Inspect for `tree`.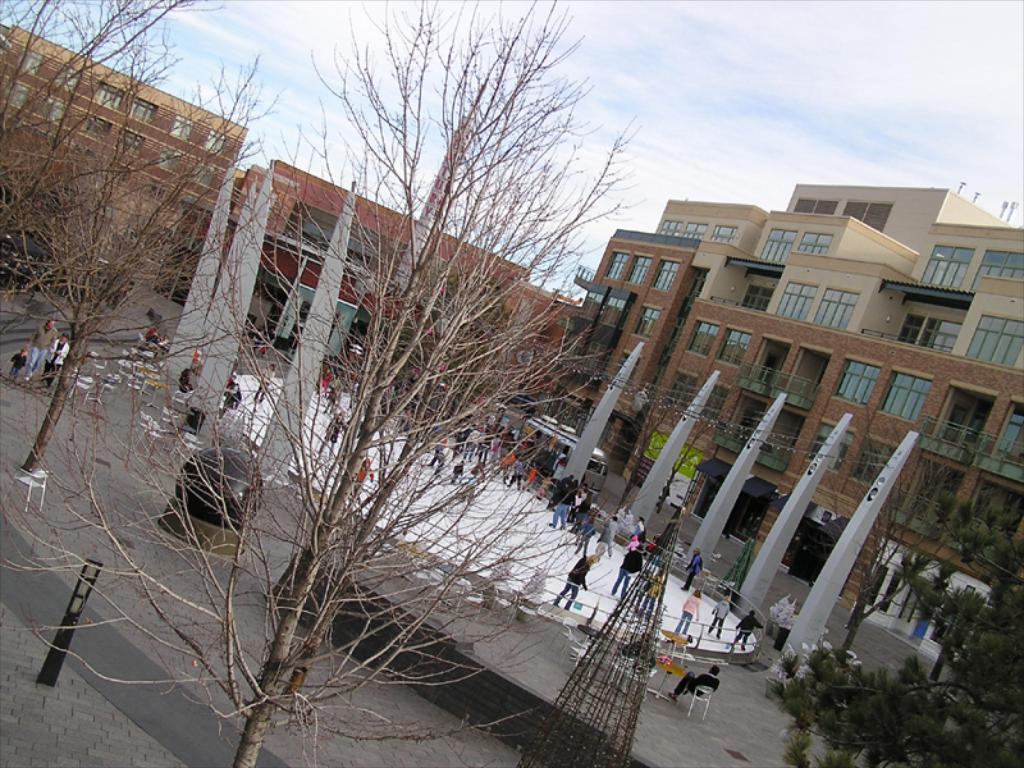
Inspection: Rect(767, 490, 1023, 767).
